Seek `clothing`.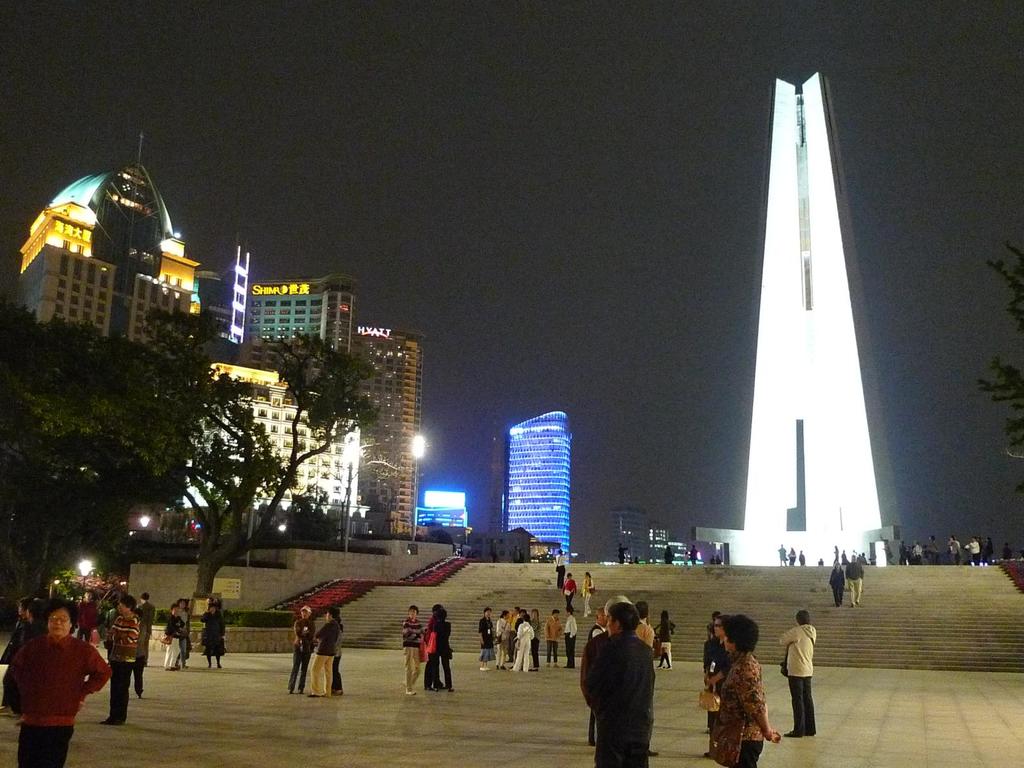
(714,650,767,767).
